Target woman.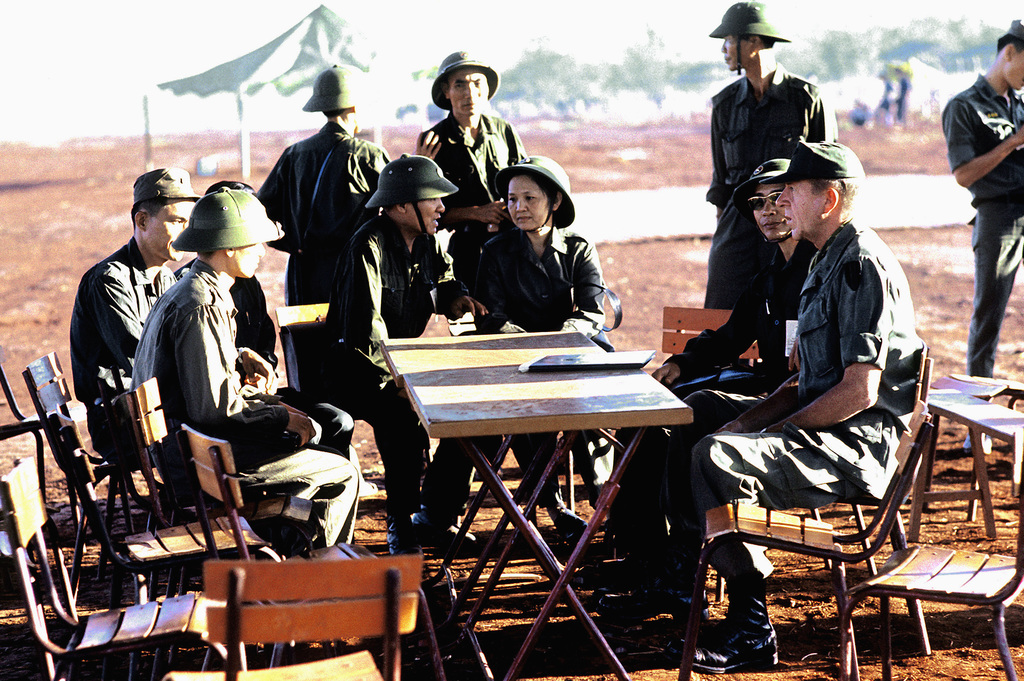
Target region: 461 152 614 346.
